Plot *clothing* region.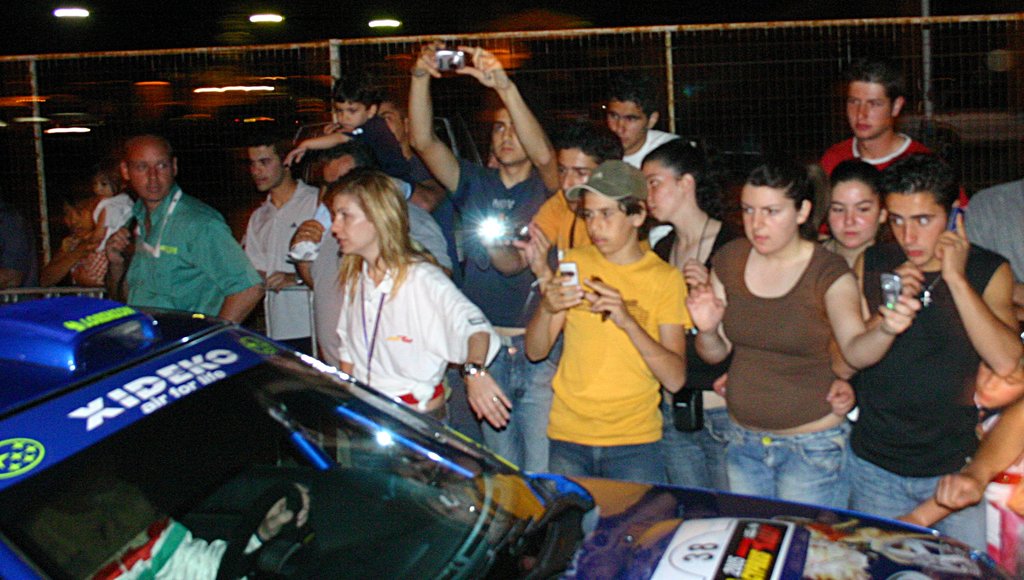
Plotted at 700:236:869:515.
